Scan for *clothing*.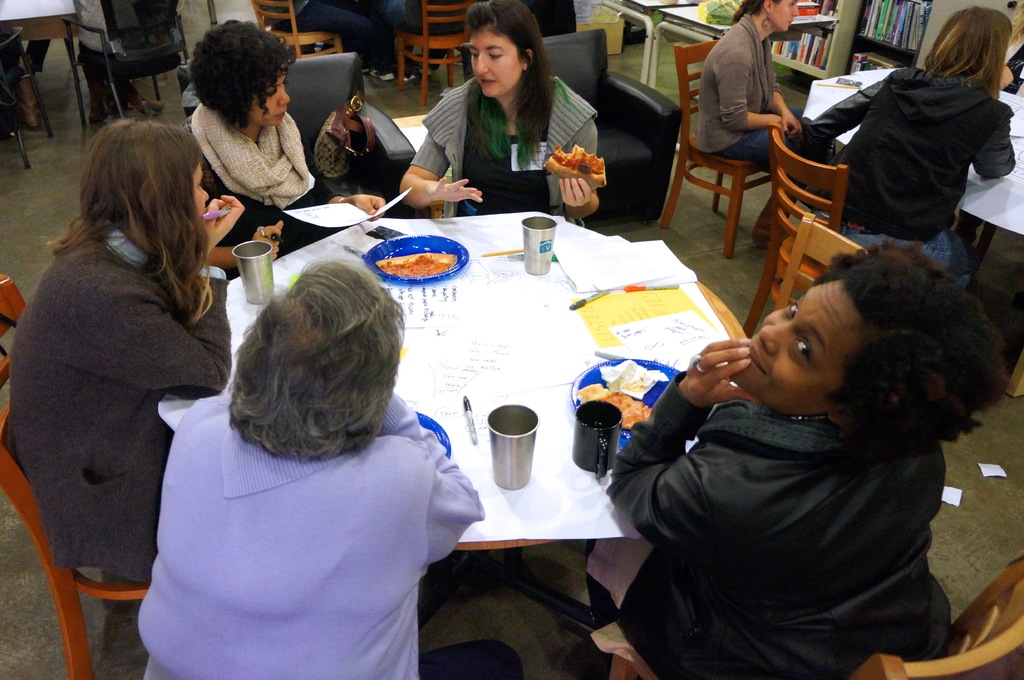
Scan result: 8:223:228:580.
